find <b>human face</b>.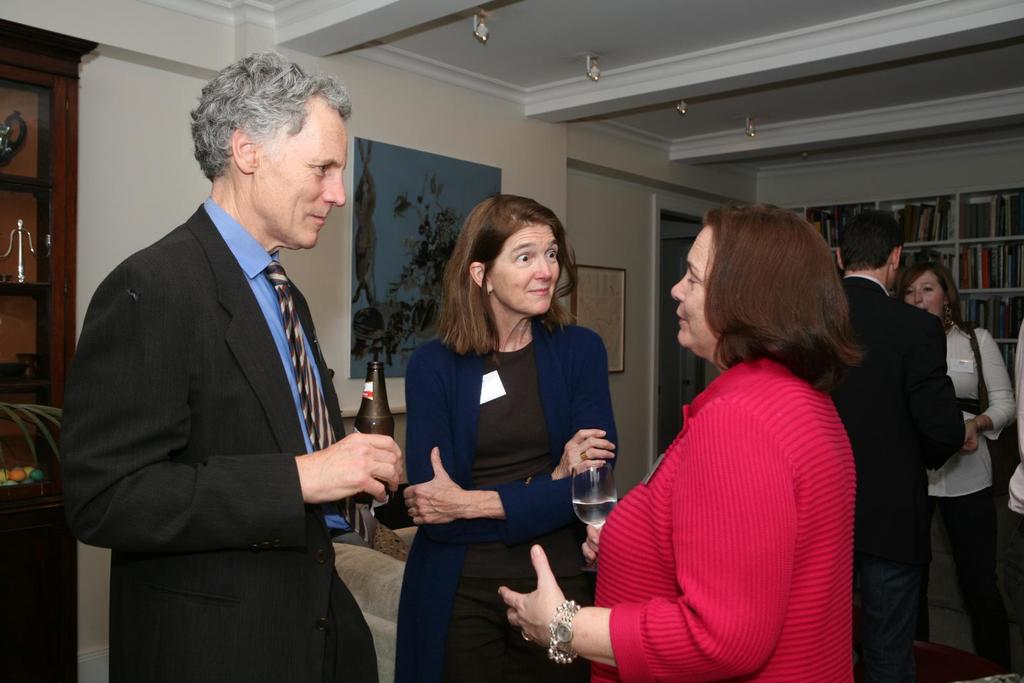
region(667, 225, 719, 361).
